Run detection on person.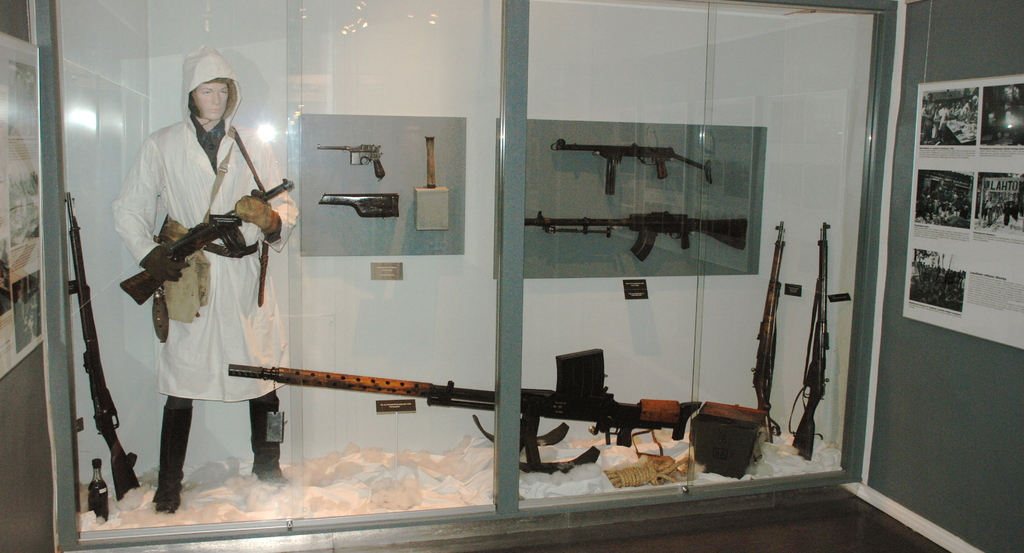
Result: (116, 49, 300, 513).
